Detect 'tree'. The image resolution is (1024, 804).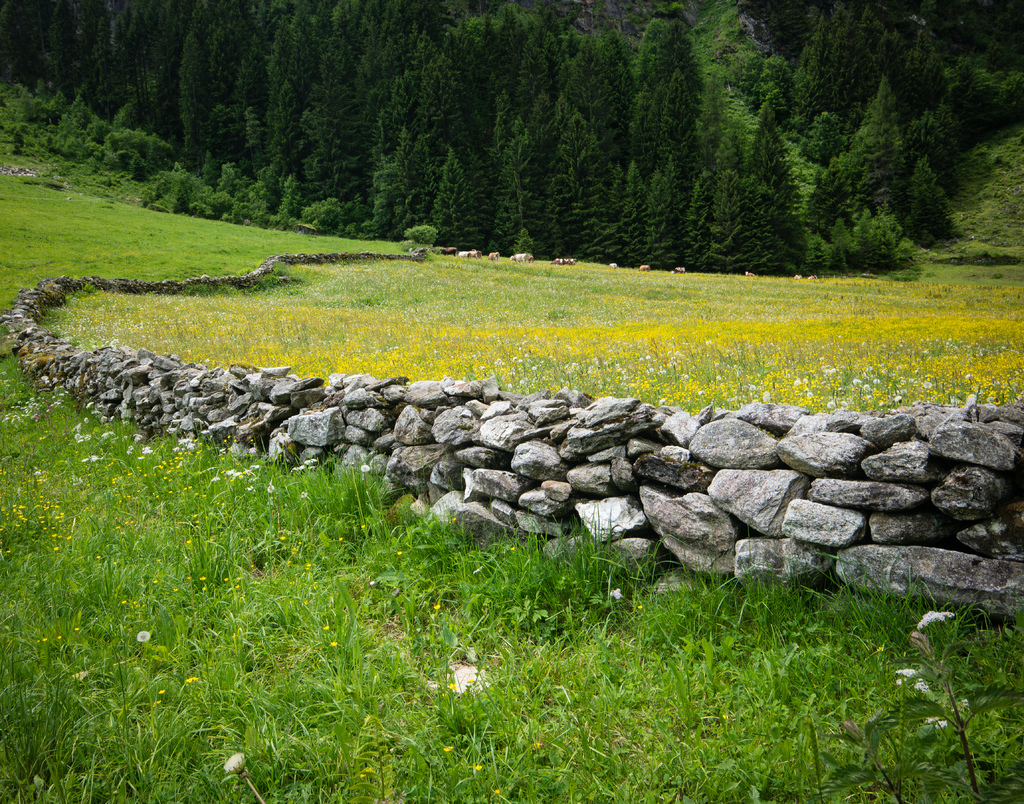
220:90:306:232.
